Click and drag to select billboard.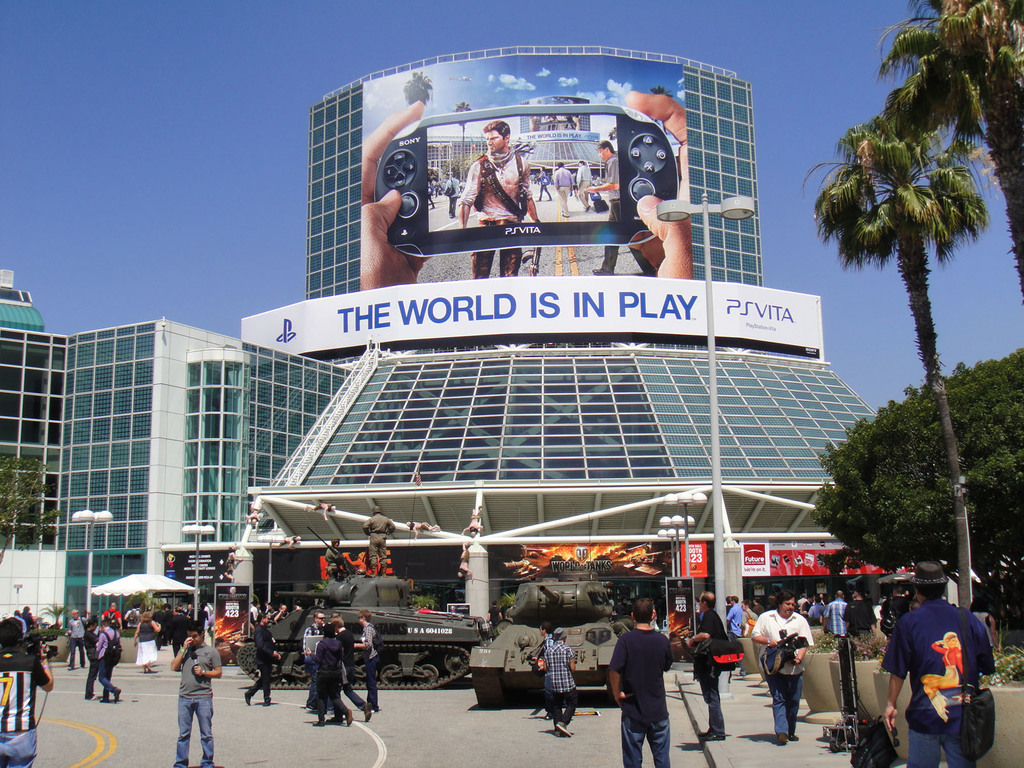
Selection: [163, 550, 230, 588].
